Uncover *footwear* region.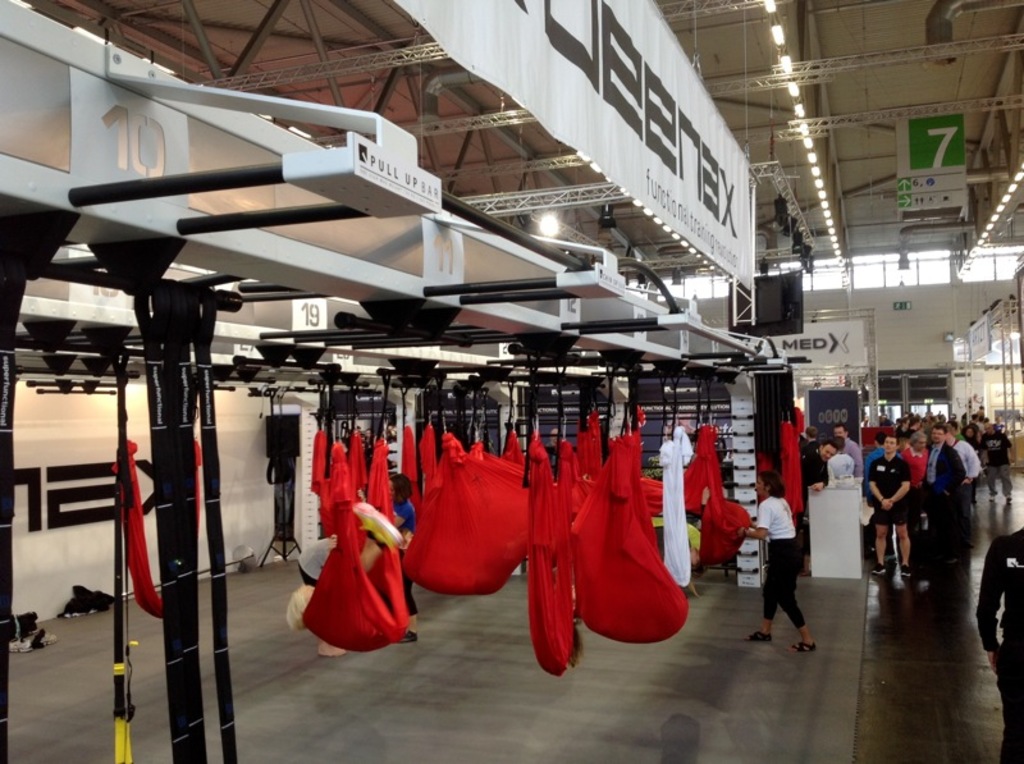
Uncovered: select_region(750, 635, 772, 640).
